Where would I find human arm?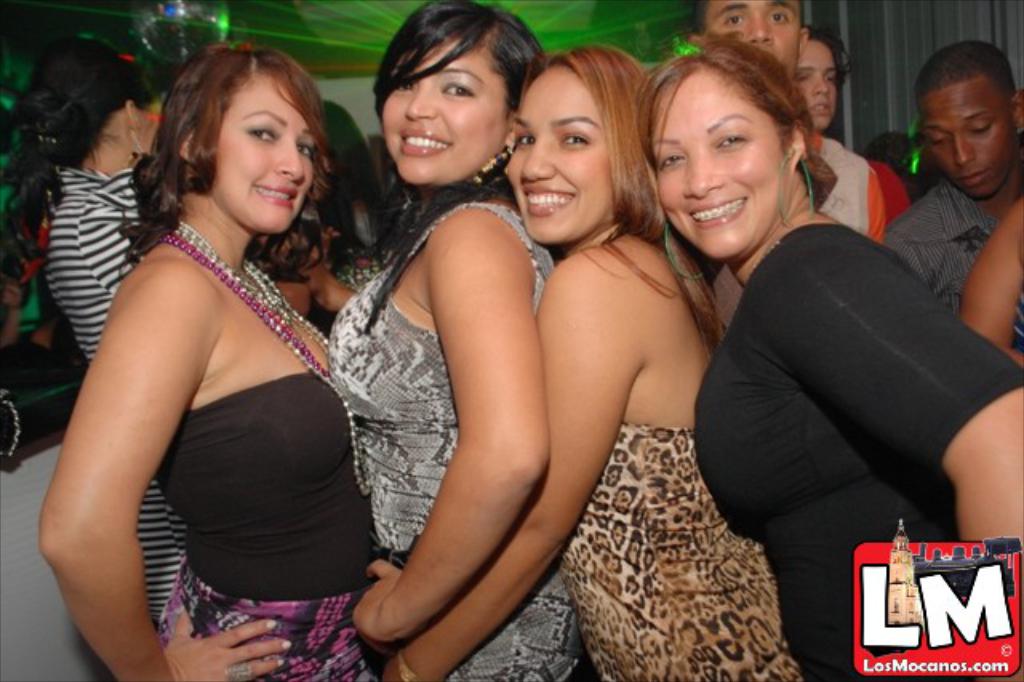
At 754:219:1022:548.
